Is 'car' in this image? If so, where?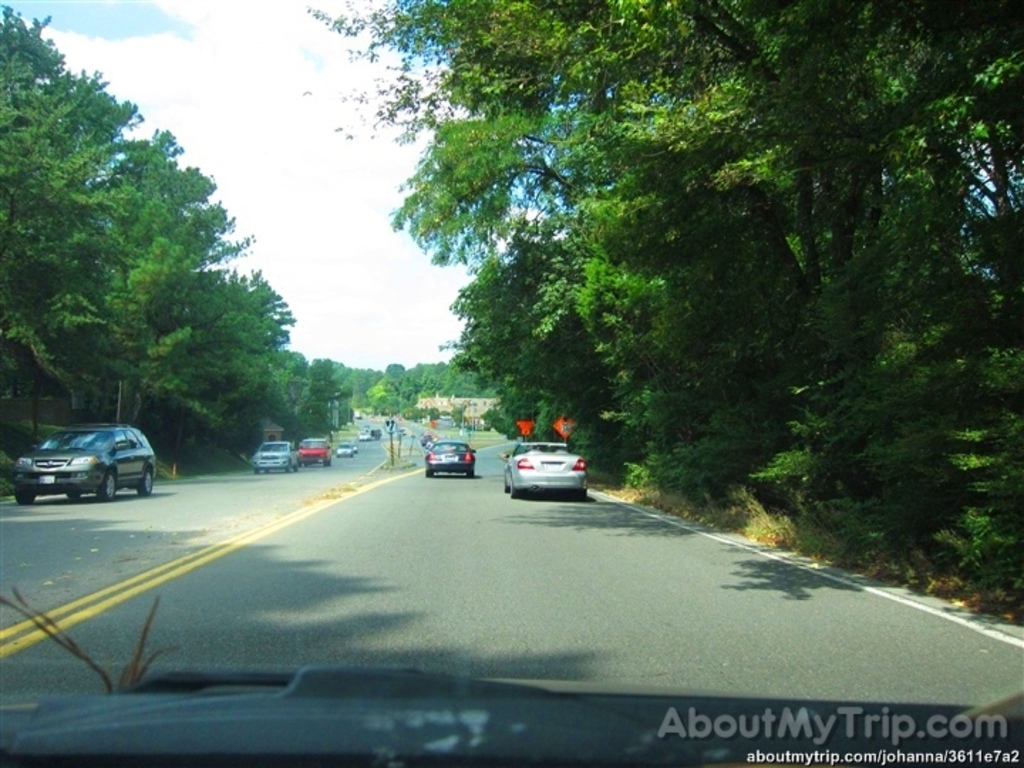
Yes, at box(503, 438, 587, 499).
